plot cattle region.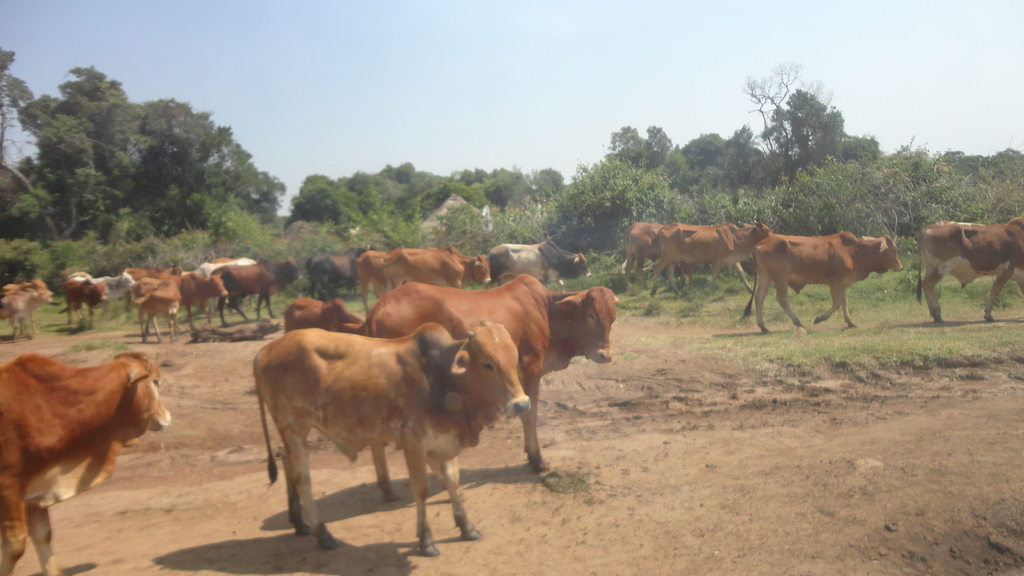
Plotted at [489,241,591,295].
